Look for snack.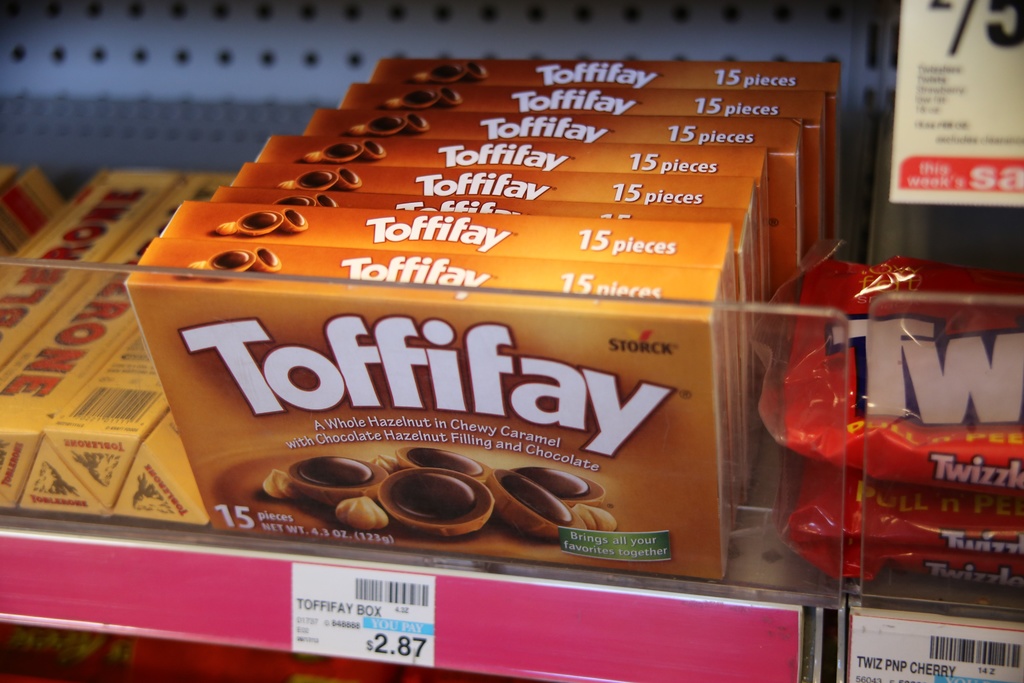
Found: bbox(275, 197, 314, 206).
